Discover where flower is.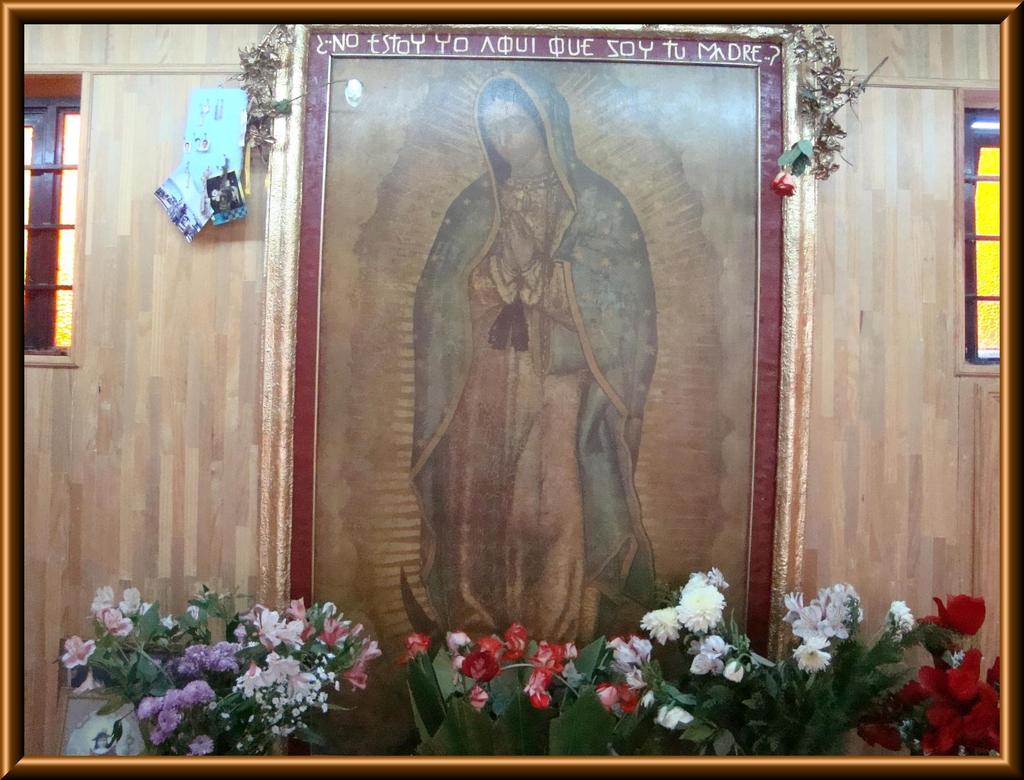
Discovered at crop(513, 669, 560, 711).
